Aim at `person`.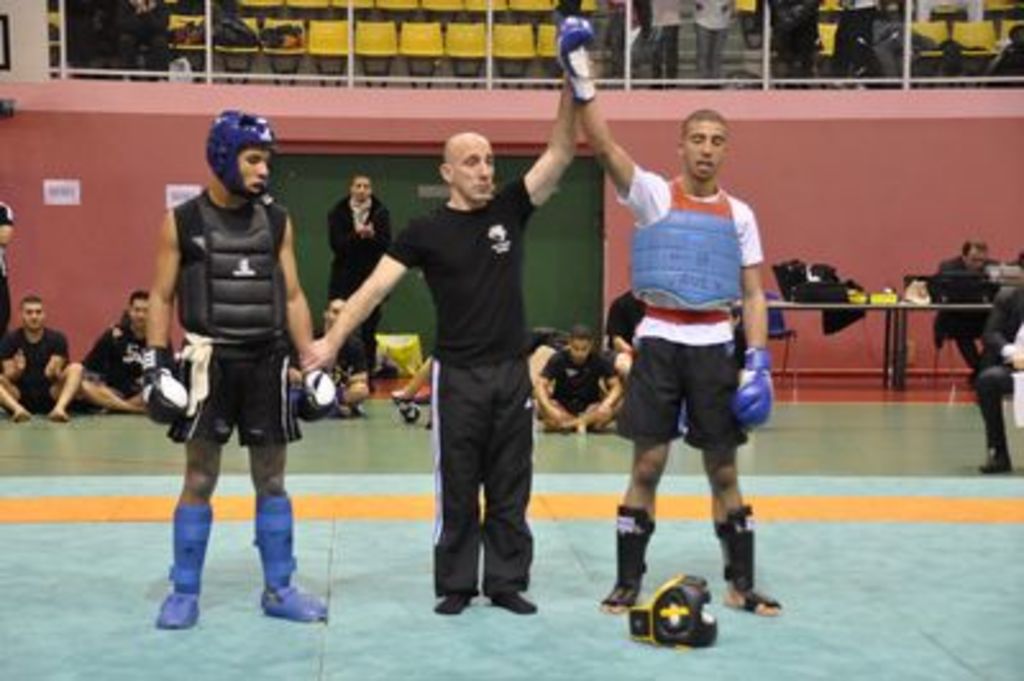
Aimed at [146, 69, 323, 648].
